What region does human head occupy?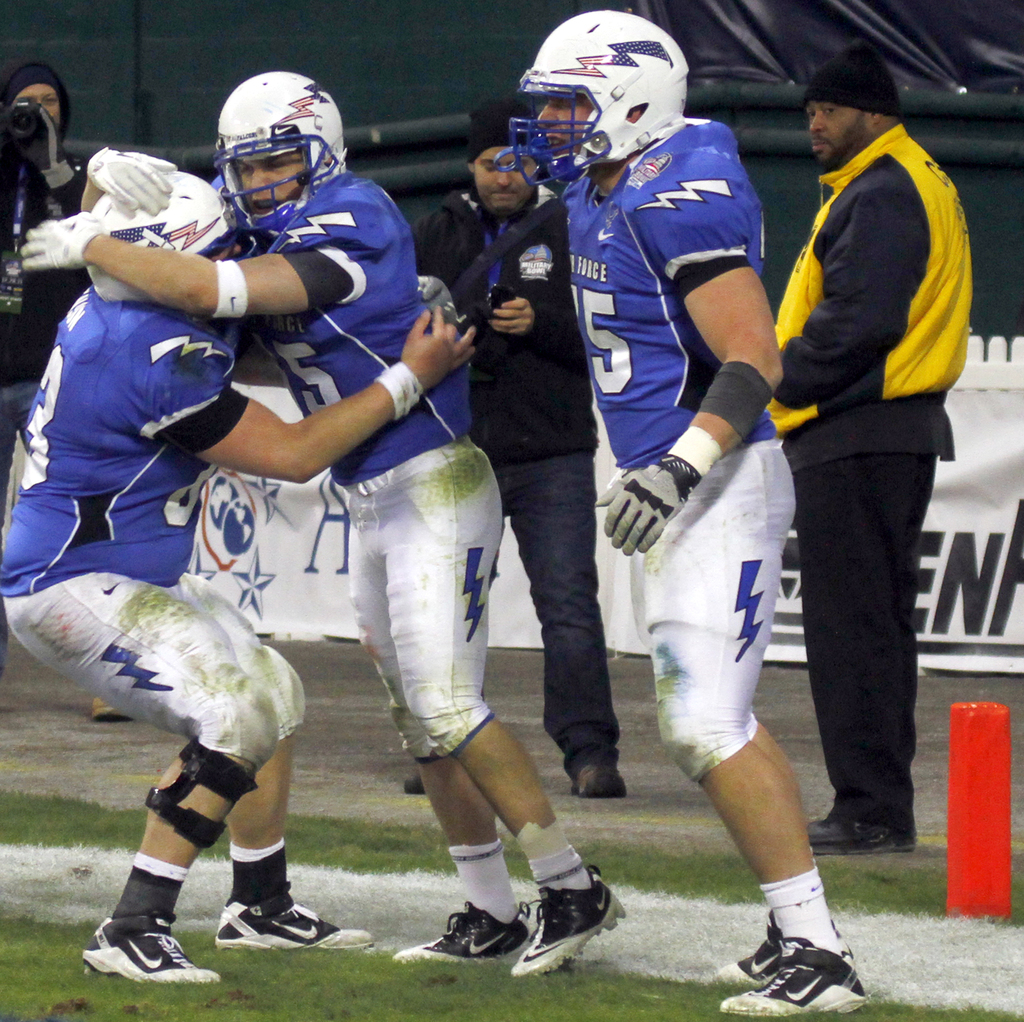
left=80, top=168, right=241, bottom=336.
